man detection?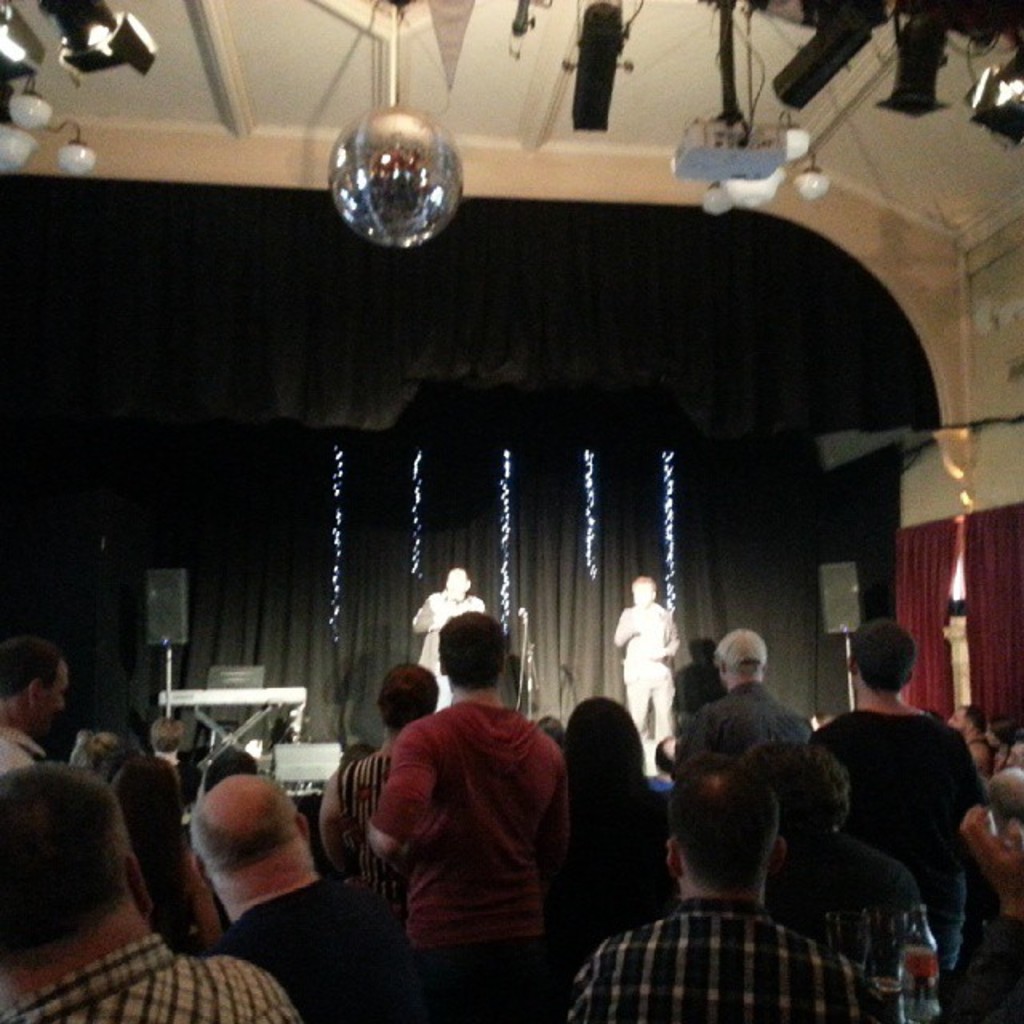
(803,621,994,970)
